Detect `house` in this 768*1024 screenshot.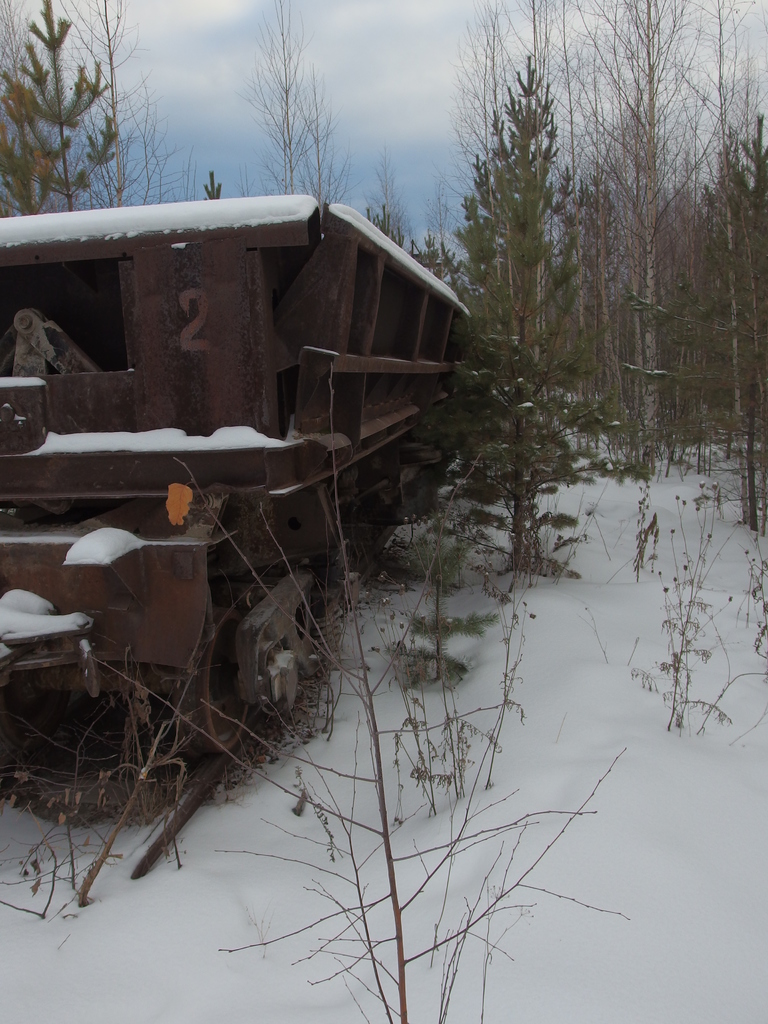
Detection: select_region(0, 187, 474, 753).
